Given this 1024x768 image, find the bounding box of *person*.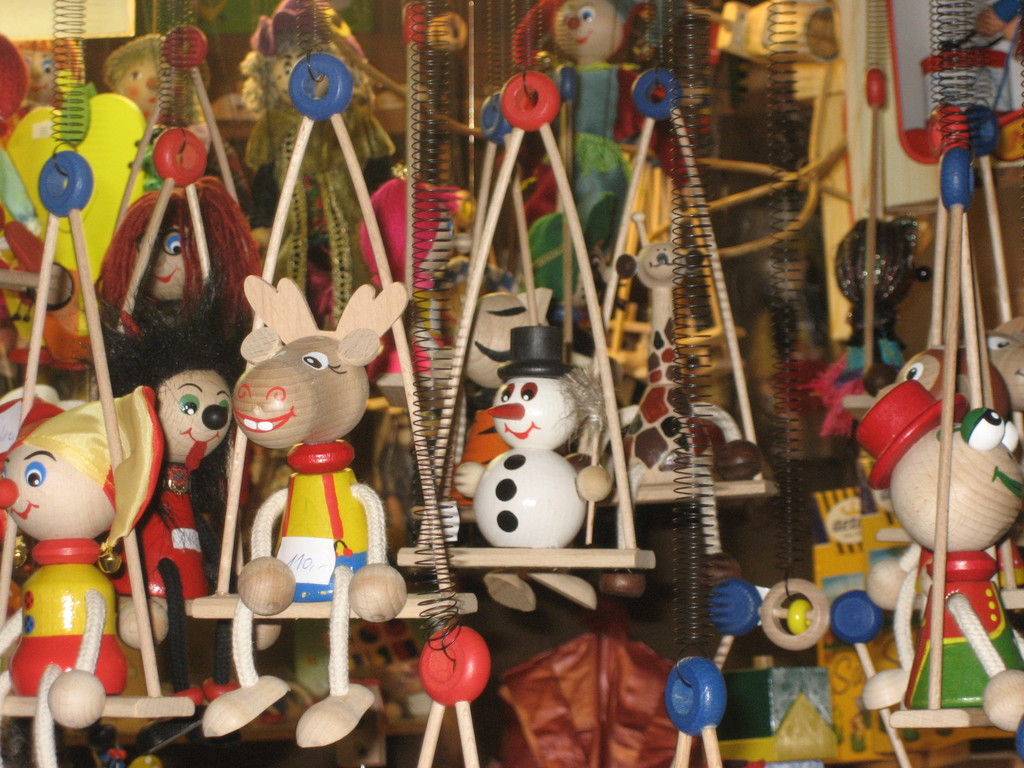
bbox=(483, 0, 691, 326).
